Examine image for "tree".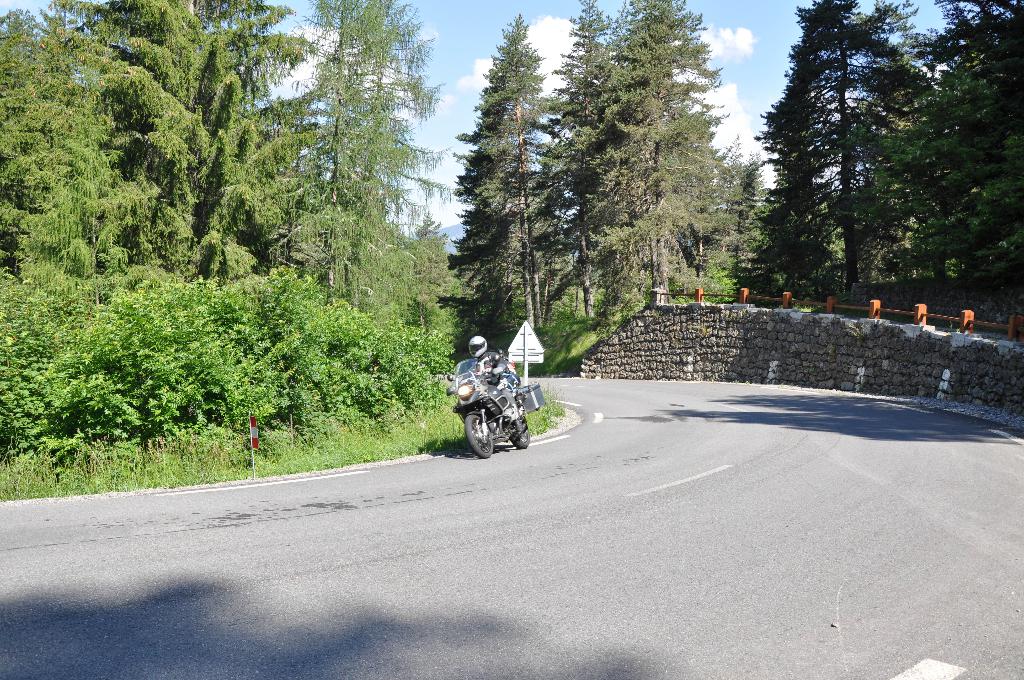
Examination result: 753/0/956/312.
